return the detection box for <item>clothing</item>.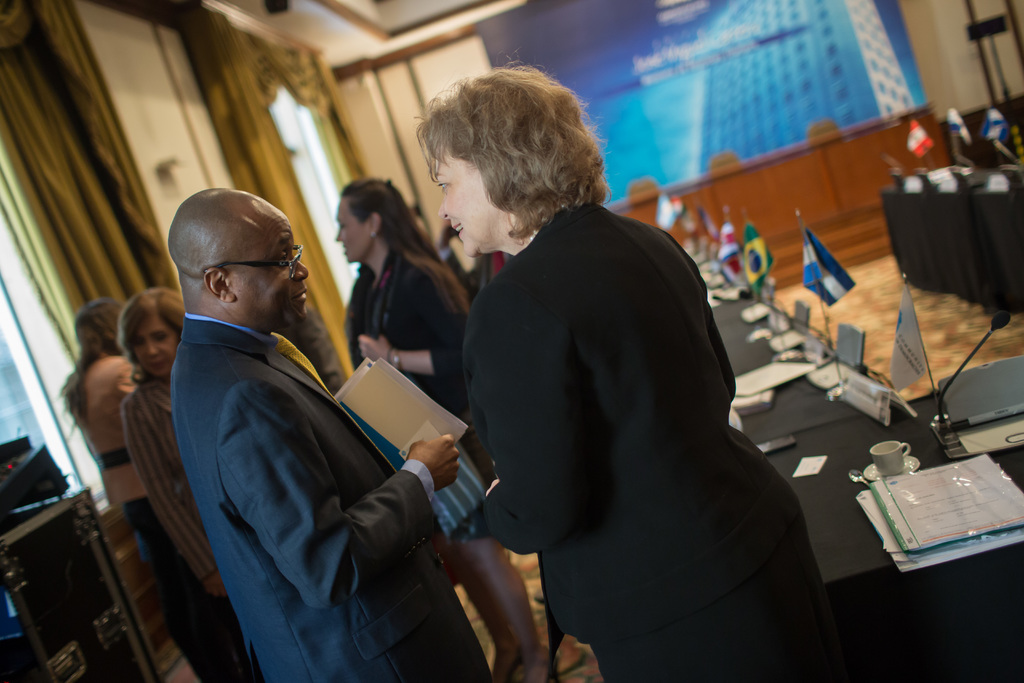
l=174, t=311, r=485, b=682.
